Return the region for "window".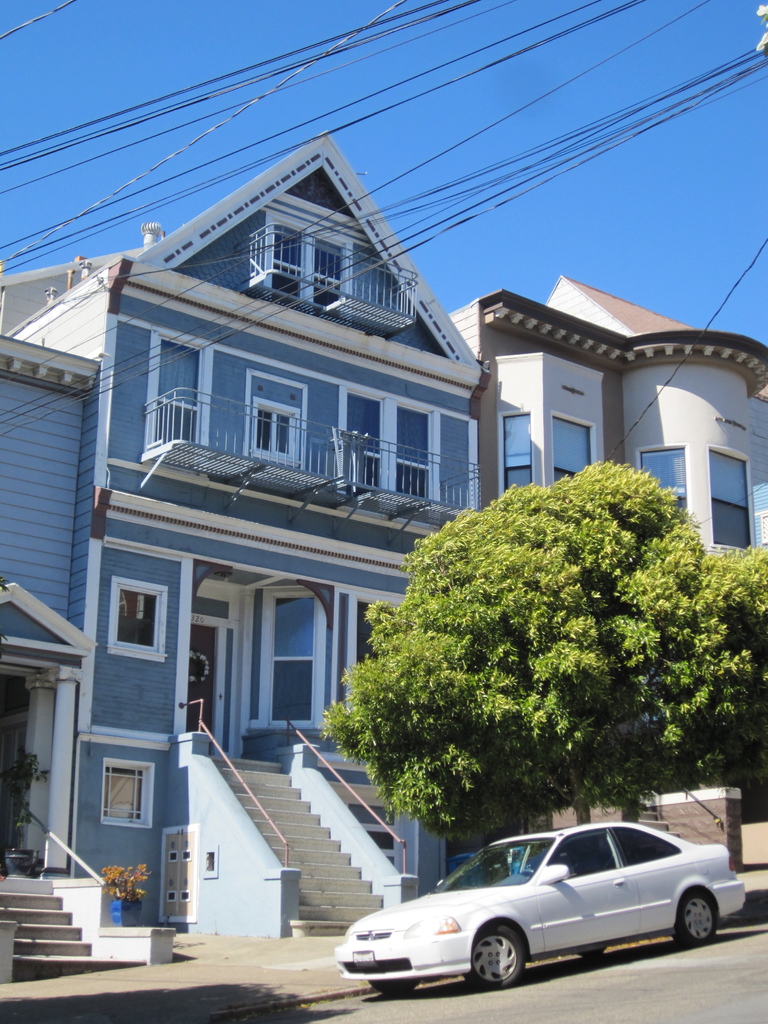
left=103, top=762, right=147, bottom=827.
